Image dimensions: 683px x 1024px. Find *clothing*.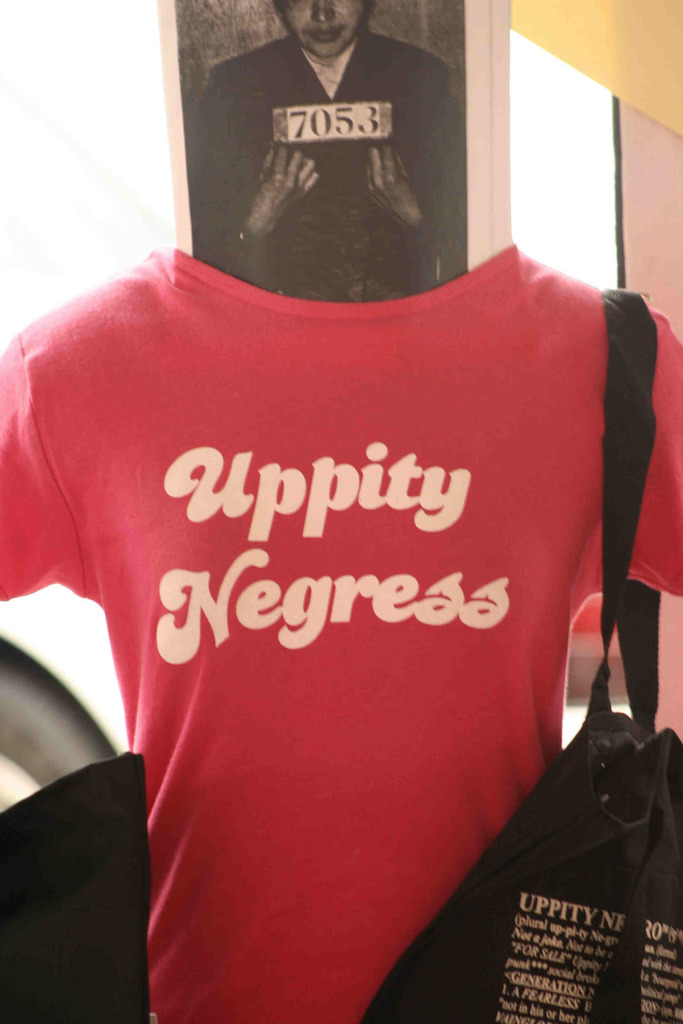
rect(0, 237, 682, 1023).
